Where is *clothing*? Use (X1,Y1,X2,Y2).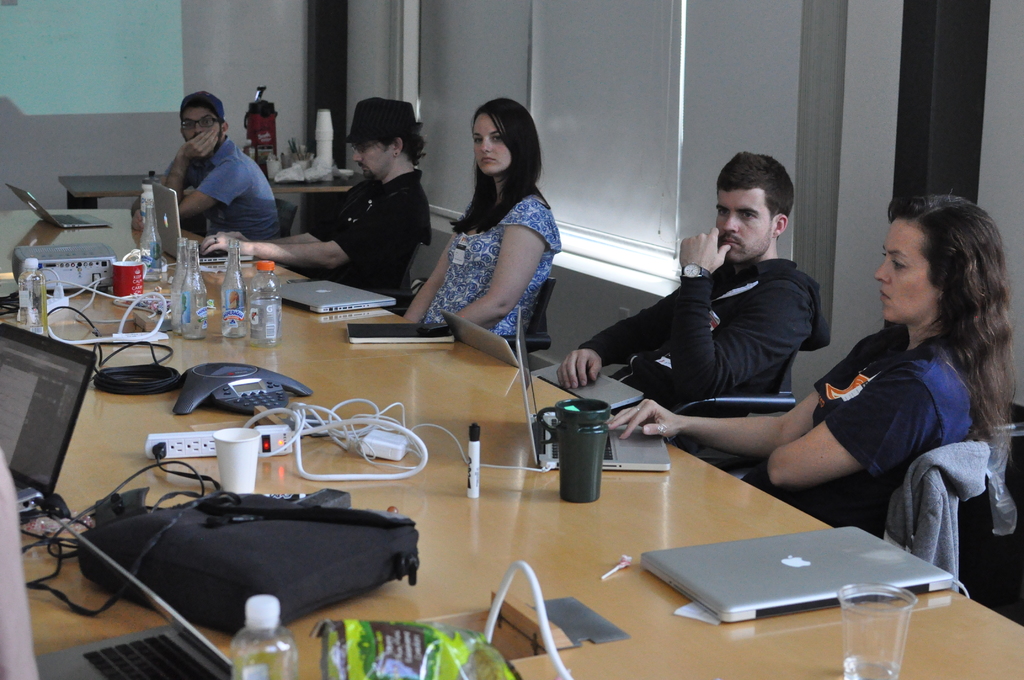
(180,138,278,236).
